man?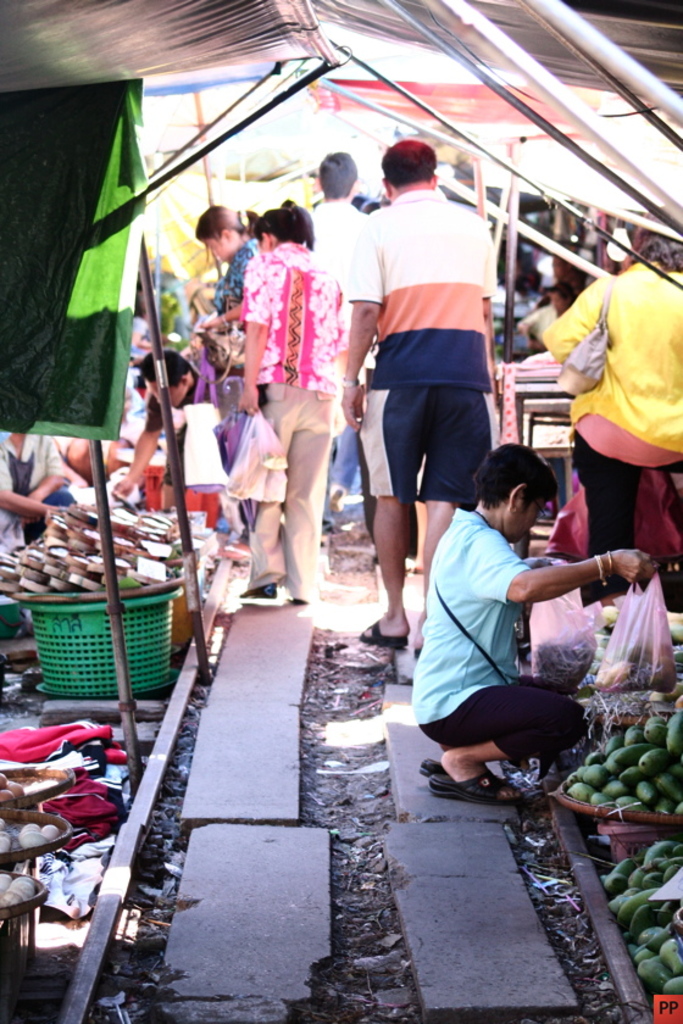
bbox=[540, 256, 587, 302]
